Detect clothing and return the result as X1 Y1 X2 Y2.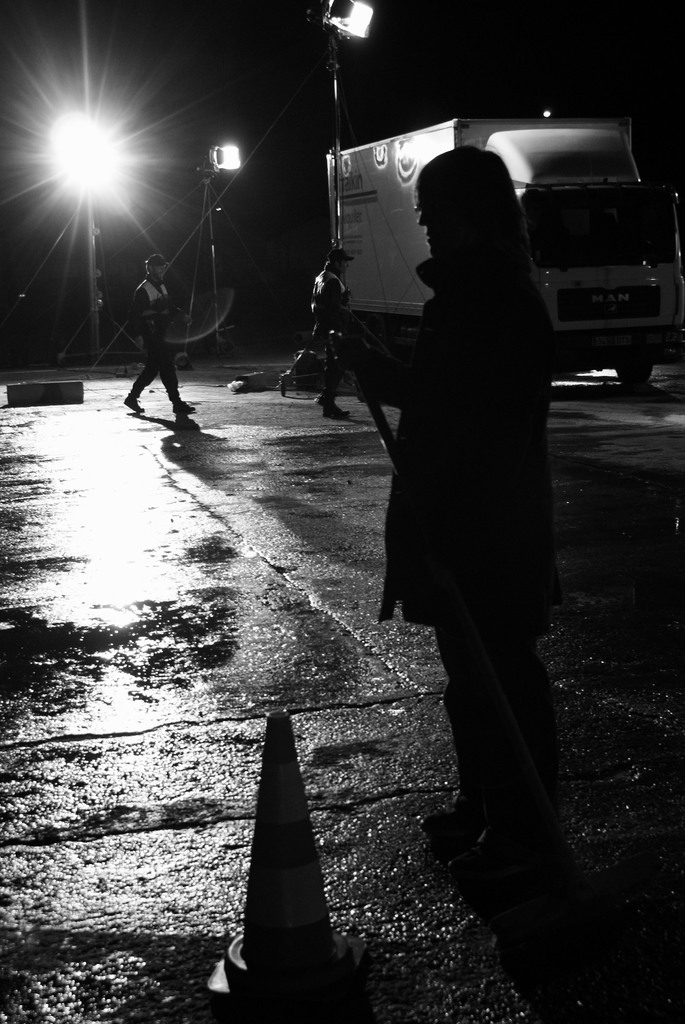
333 82 578 851.
